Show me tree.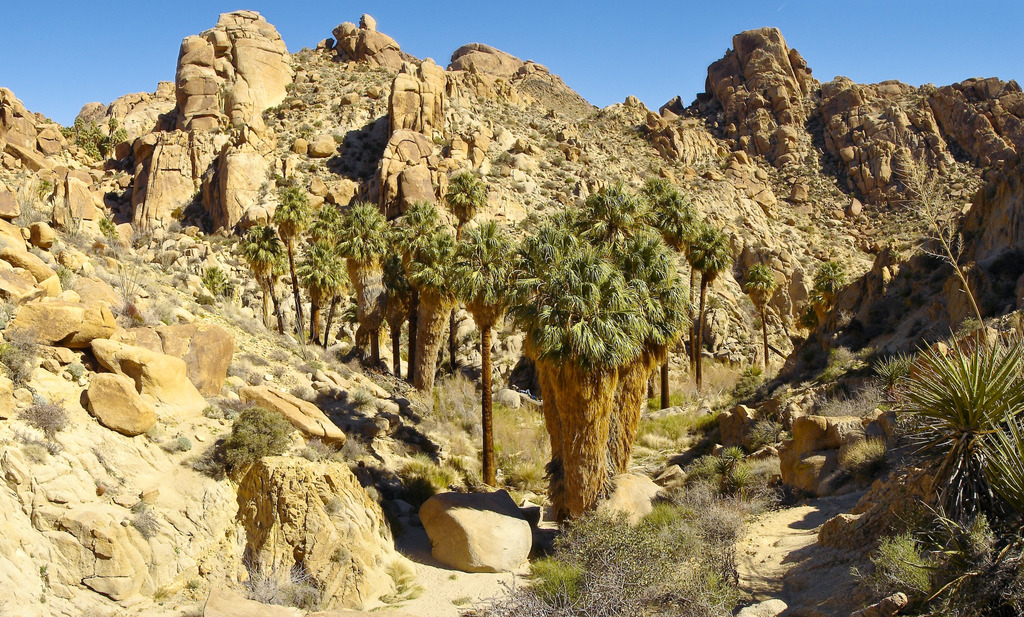
tree is here: bbox=(682, 225, 730, 393).
